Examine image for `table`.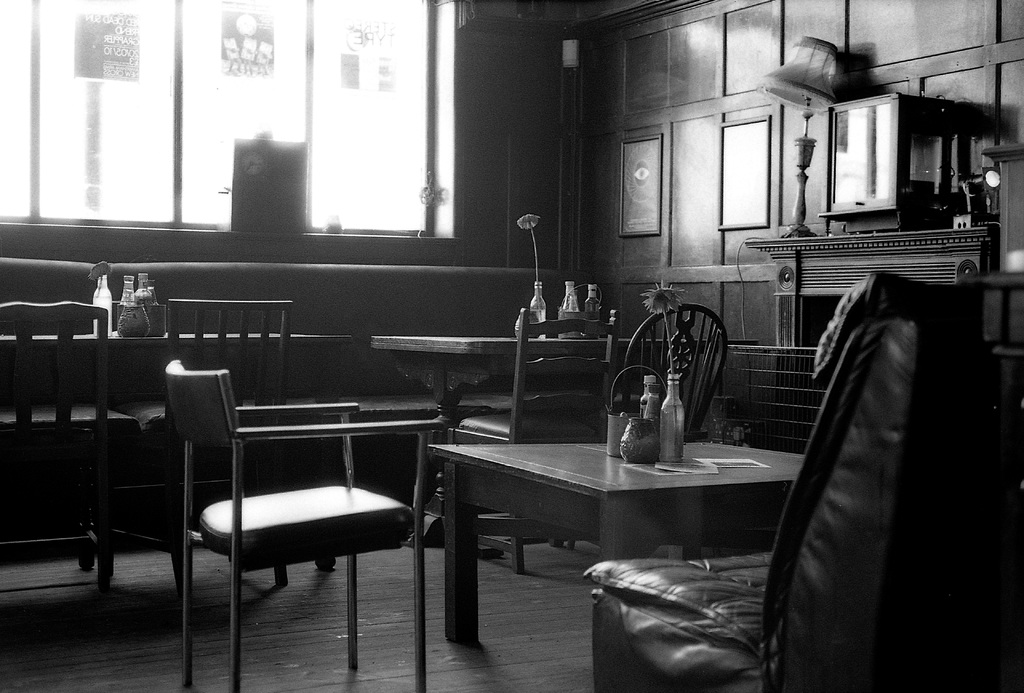
Examination result: pyautogui.locateOnScreen(373, 332, 761, 548).
